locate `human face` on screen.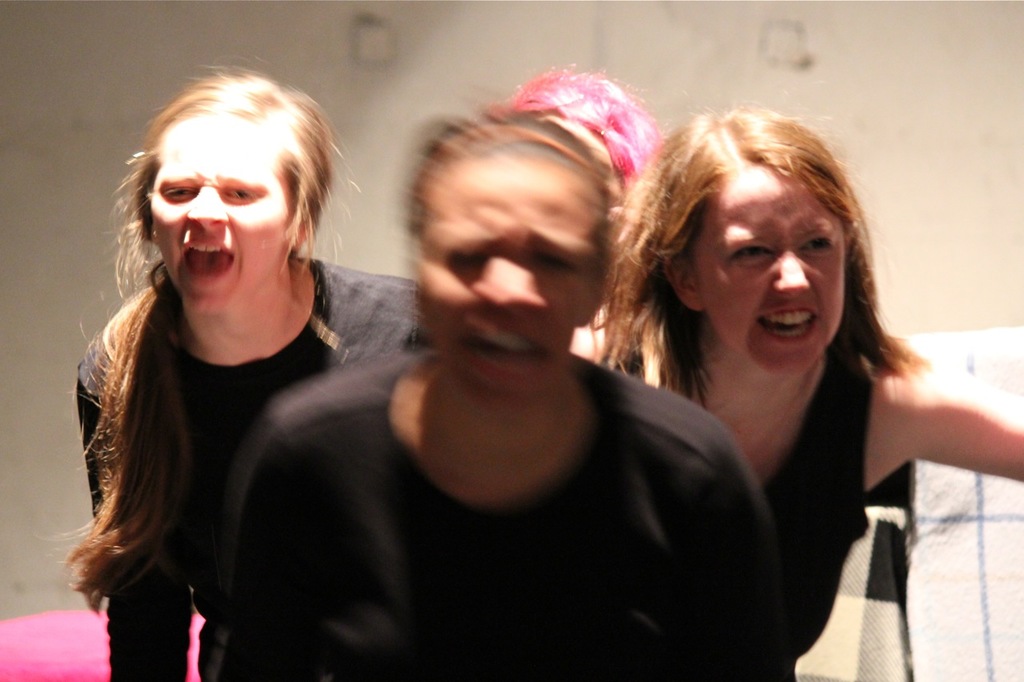
On screen at 421,155,605,391.
